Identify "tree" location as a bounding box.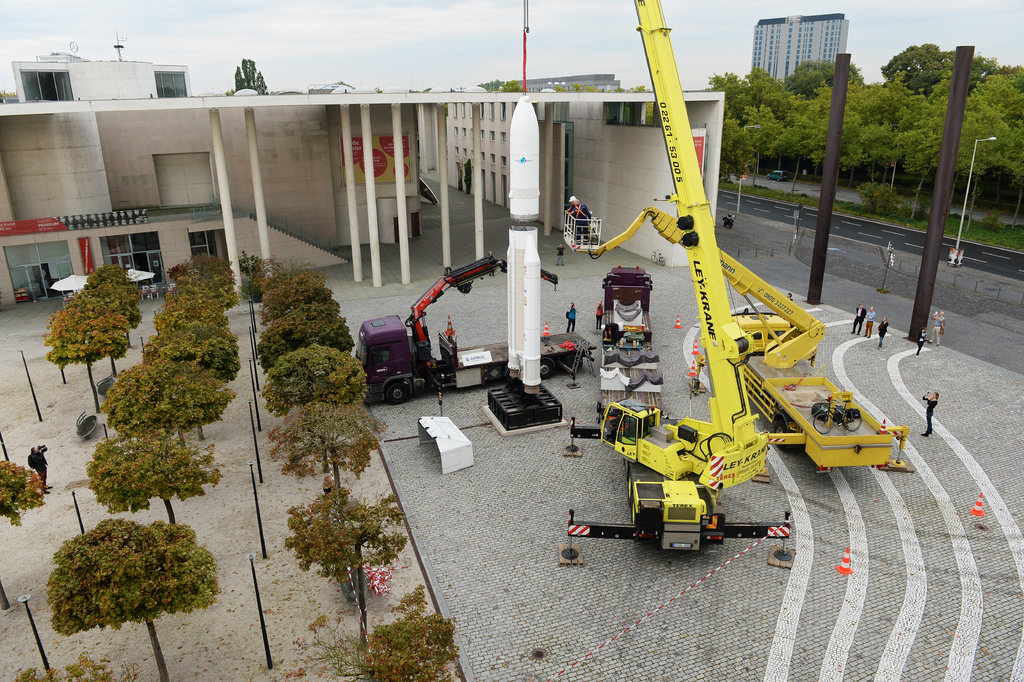
<region>570, 82, 652, 113</region>.
